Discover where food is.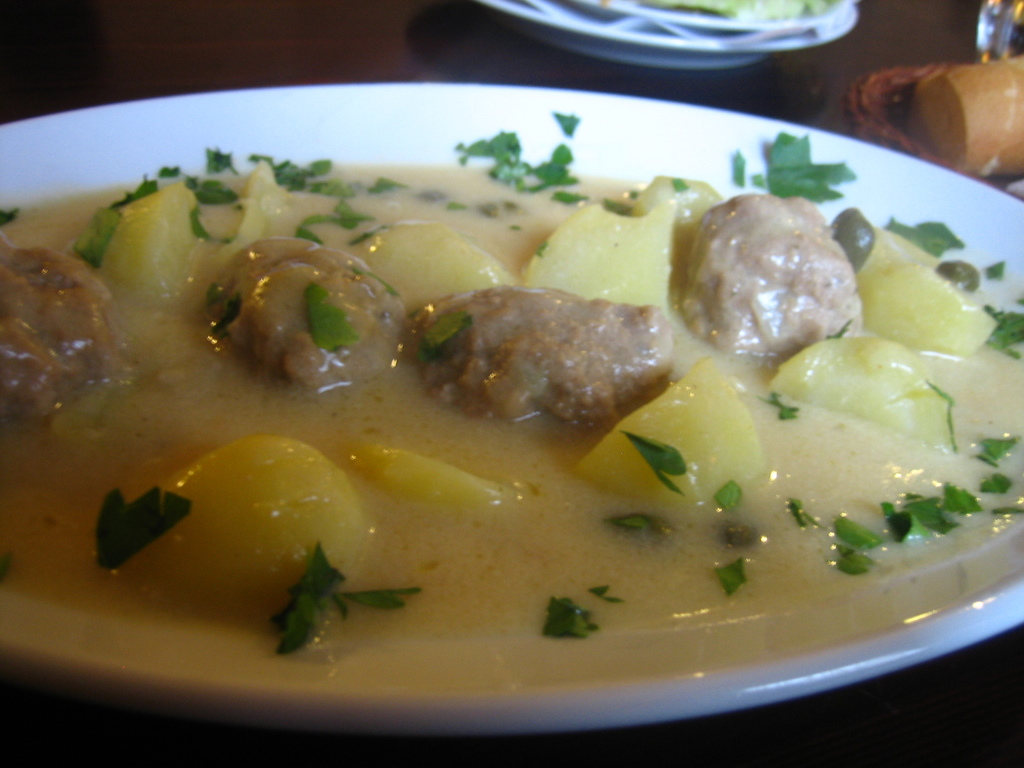
Discovered at crop(49, 104, 994, 689).
